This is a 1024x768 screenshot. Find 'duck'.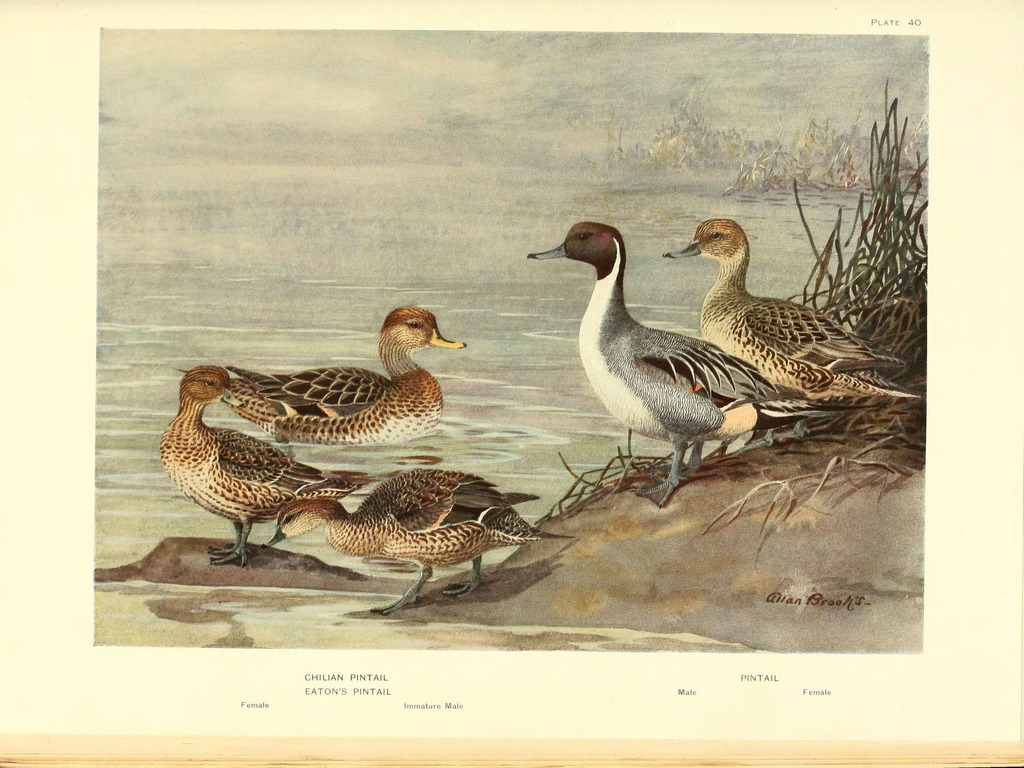
Bounding box: x1=259 y1=457 x2=554 y2=627.
